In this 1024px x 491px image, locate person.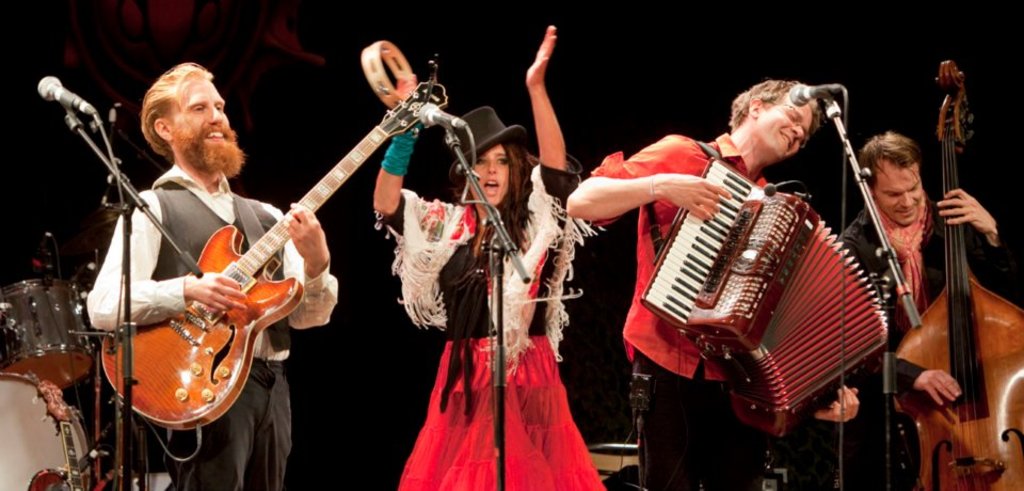
Bounding box: bbox=[363, 64, 589, 489].
